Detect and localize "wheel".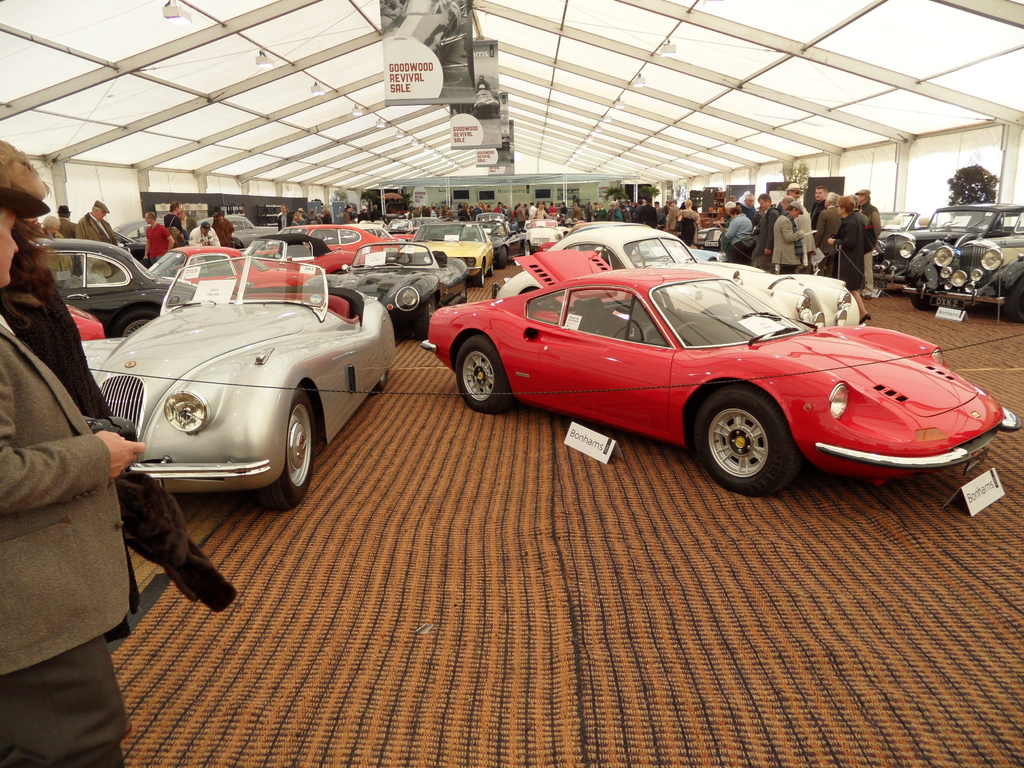
Localized at (687,390,821,486).
